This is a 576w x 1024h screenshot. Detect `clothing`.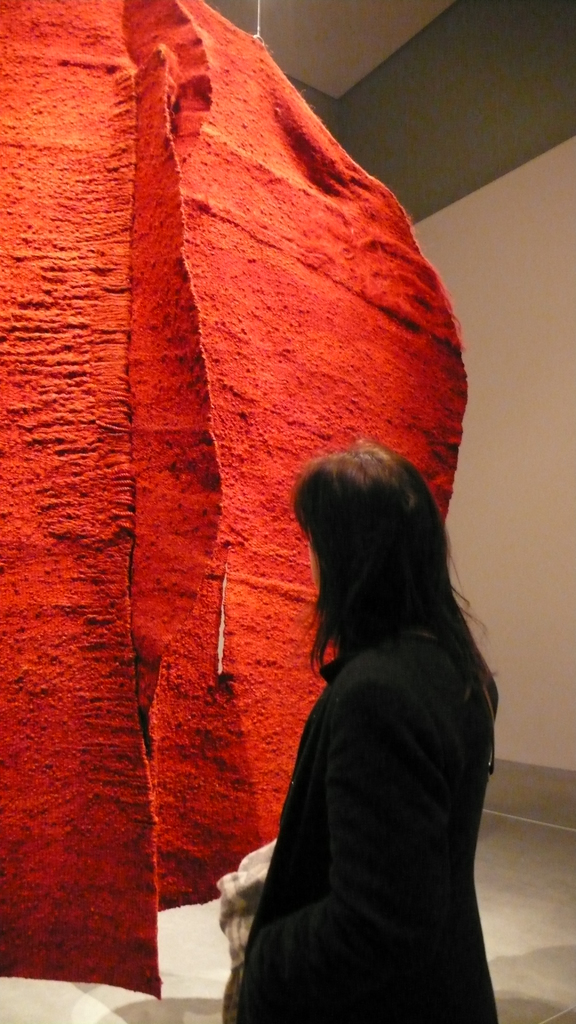
221 519 509 1012.
